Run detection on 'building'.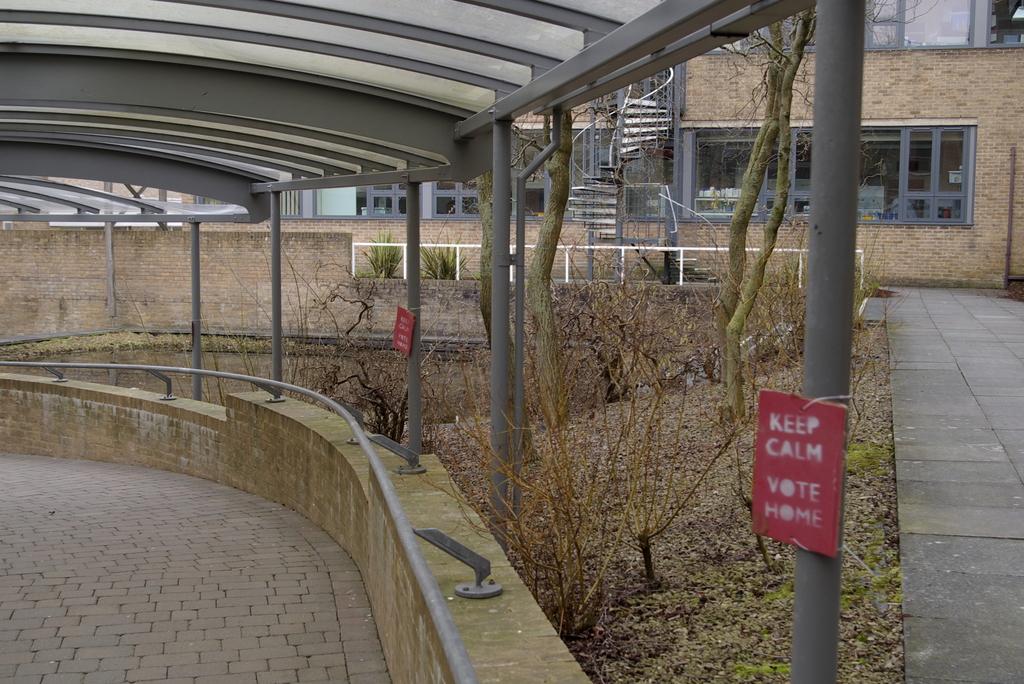
Result: bbox=(177, 0, 1023, 300).
